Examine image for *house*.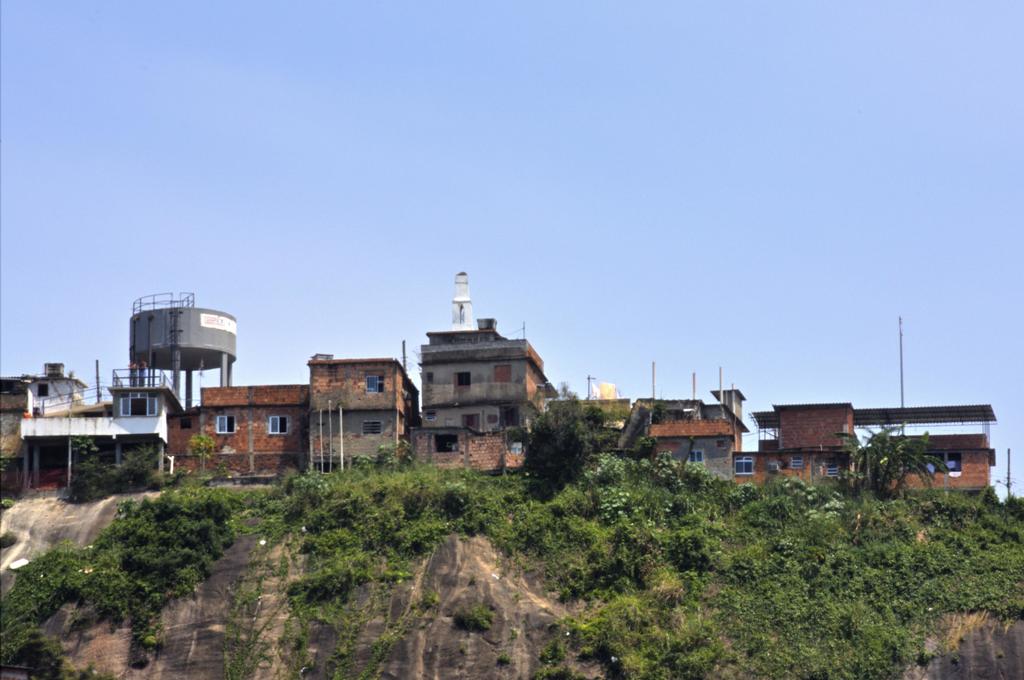
Examination result: bbox=(16, 368, 182, 498).
